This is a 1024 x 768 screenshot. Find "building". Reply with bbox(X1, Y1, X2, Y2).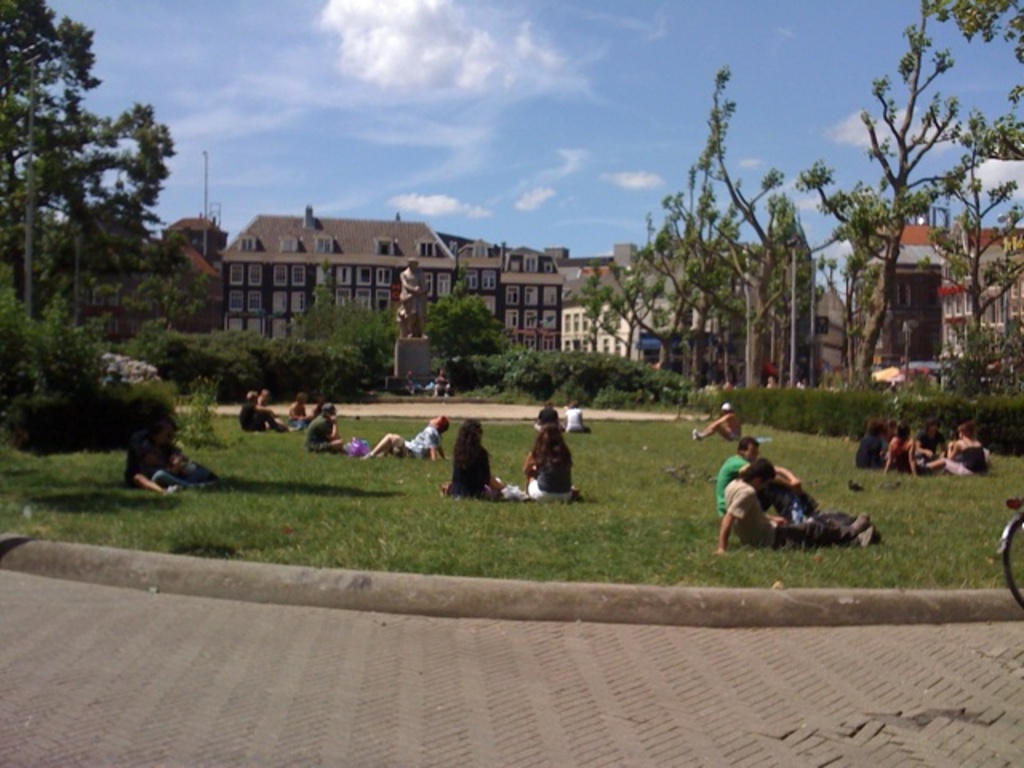
bbox(219, 202, 763, 381).
